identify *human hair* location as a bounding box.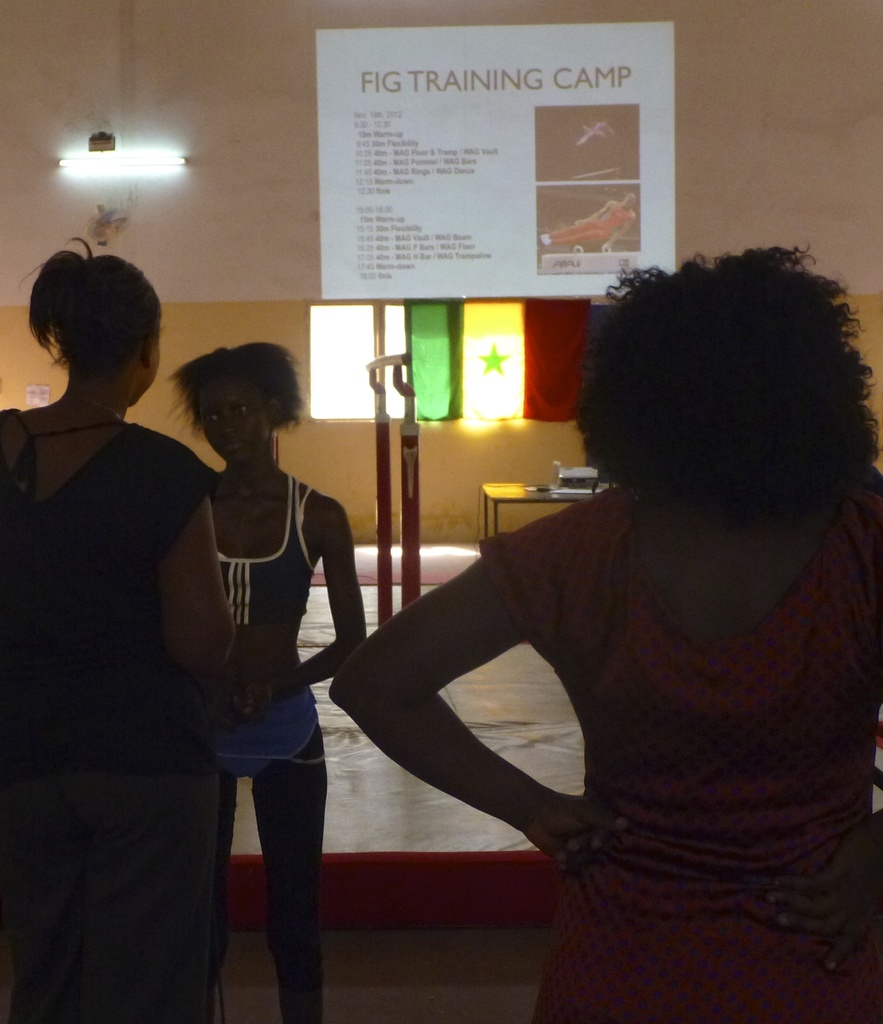
bbox=[166, 340, 295, 449].
